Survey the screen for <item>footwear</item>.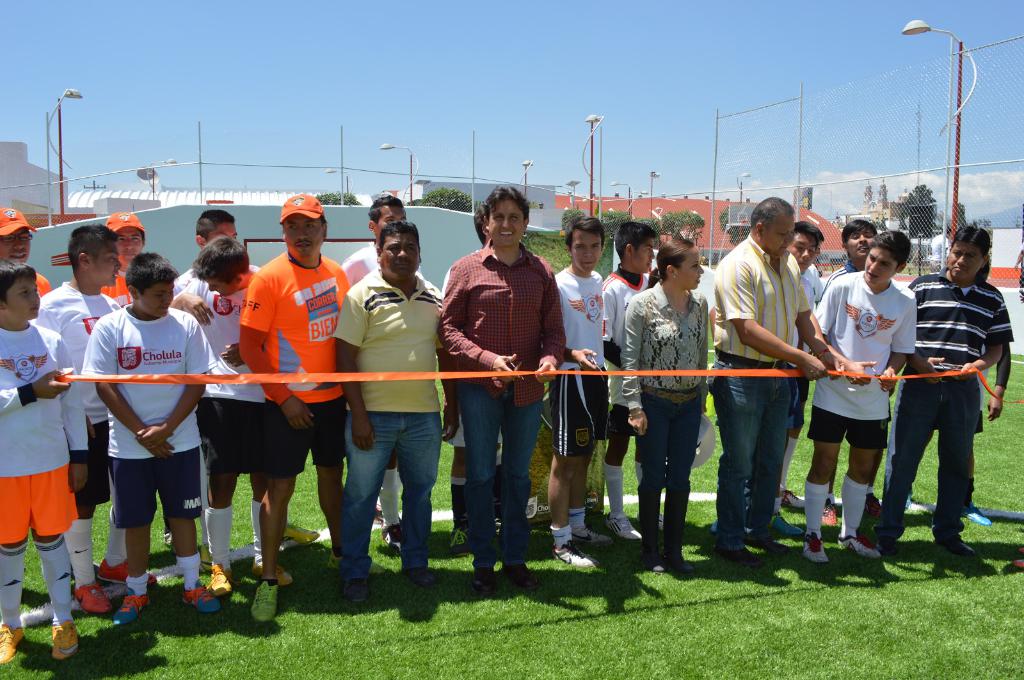
Survey found: (x1=938, y1=539, x2=973, y2=557).
